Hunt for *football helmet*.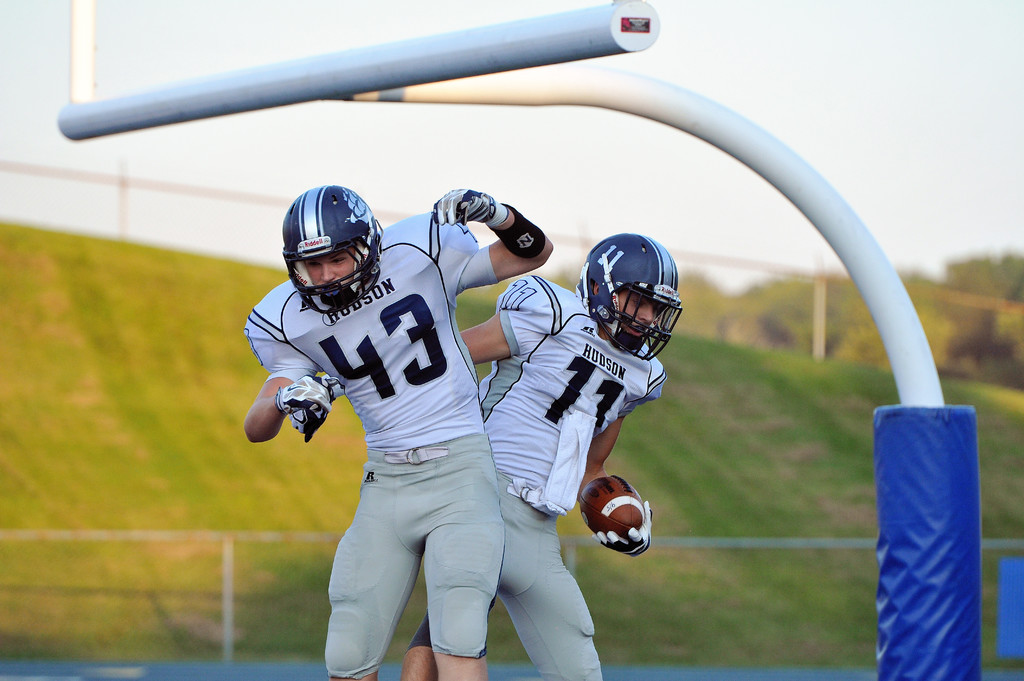
Hunted down at bbox(570, 229, 678, 371).
